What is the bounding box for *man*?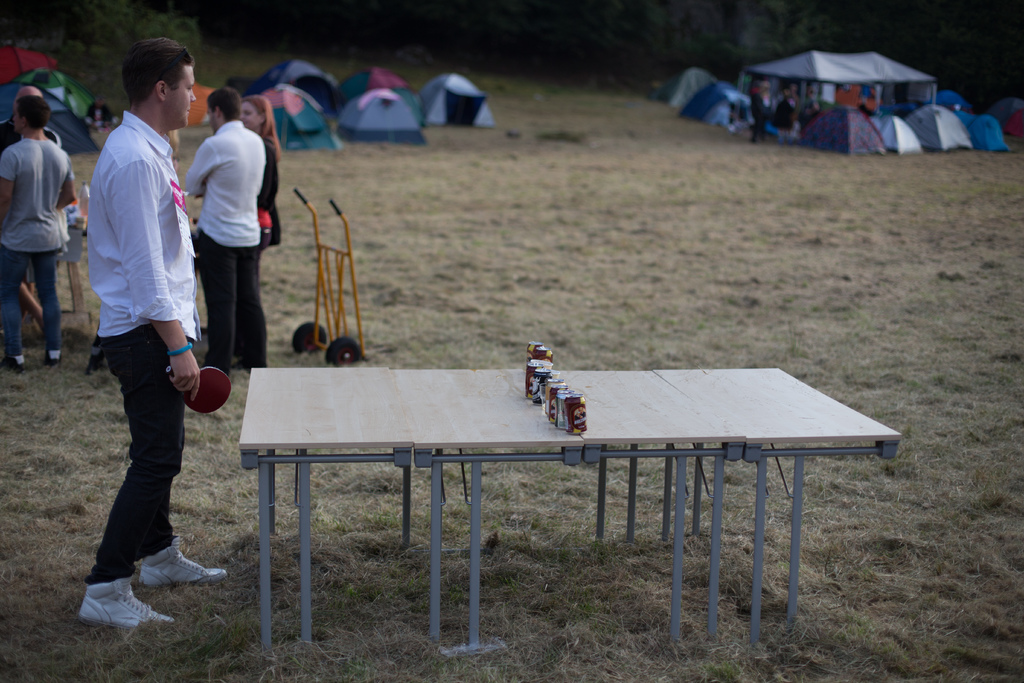
(77,38,227,631).
